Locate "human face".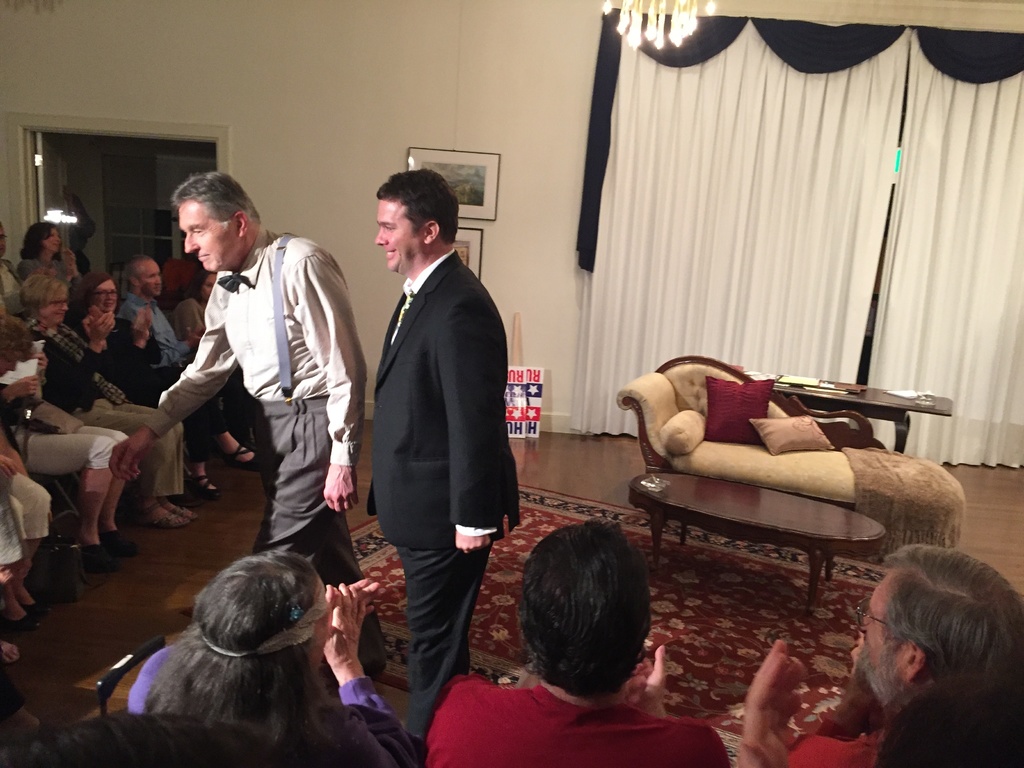
Bounding box: l=96, t=284, r=117, b=309.
